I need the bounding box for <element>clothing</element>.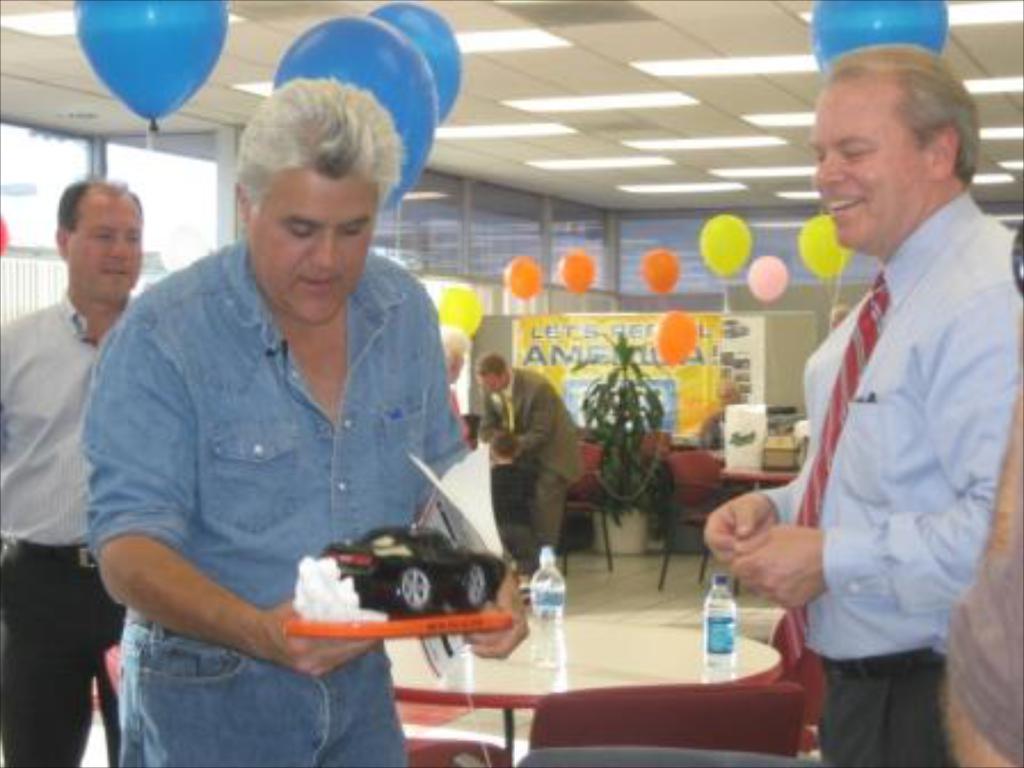
Here it is: BBox(73, 240, 475, 766).
